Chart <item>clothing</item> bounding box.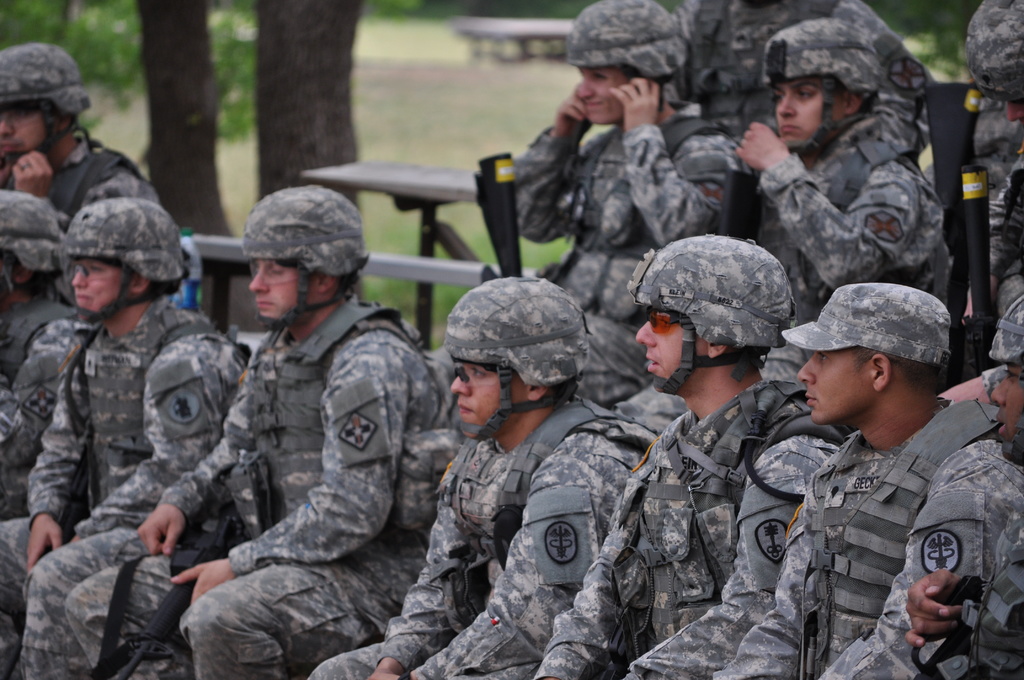
Charted: [x1=0, y1=277, x2=87, y2=500].
